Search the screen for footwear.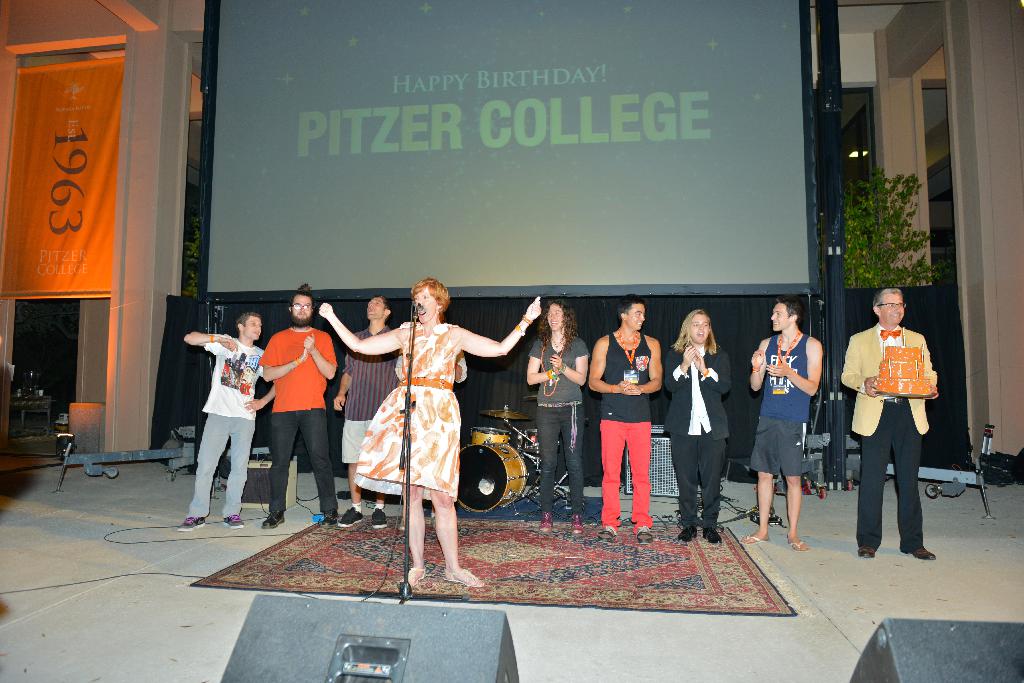
Found at 403,570,426,587.
